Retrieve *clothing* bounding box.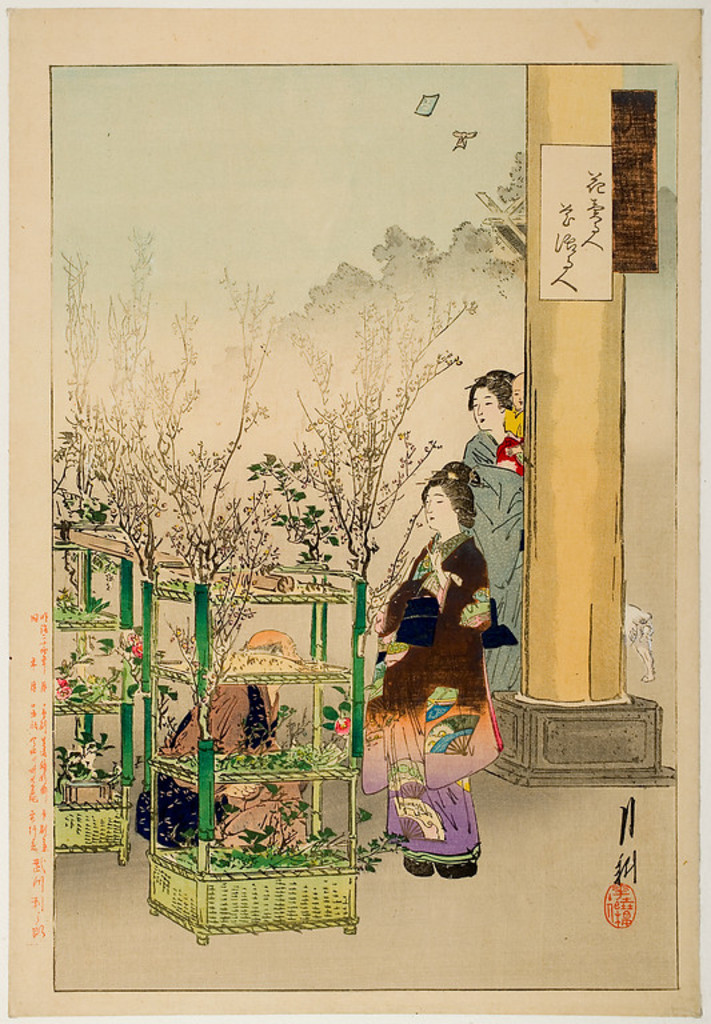
Bounding box: crop(458, 425, 535, 705).
